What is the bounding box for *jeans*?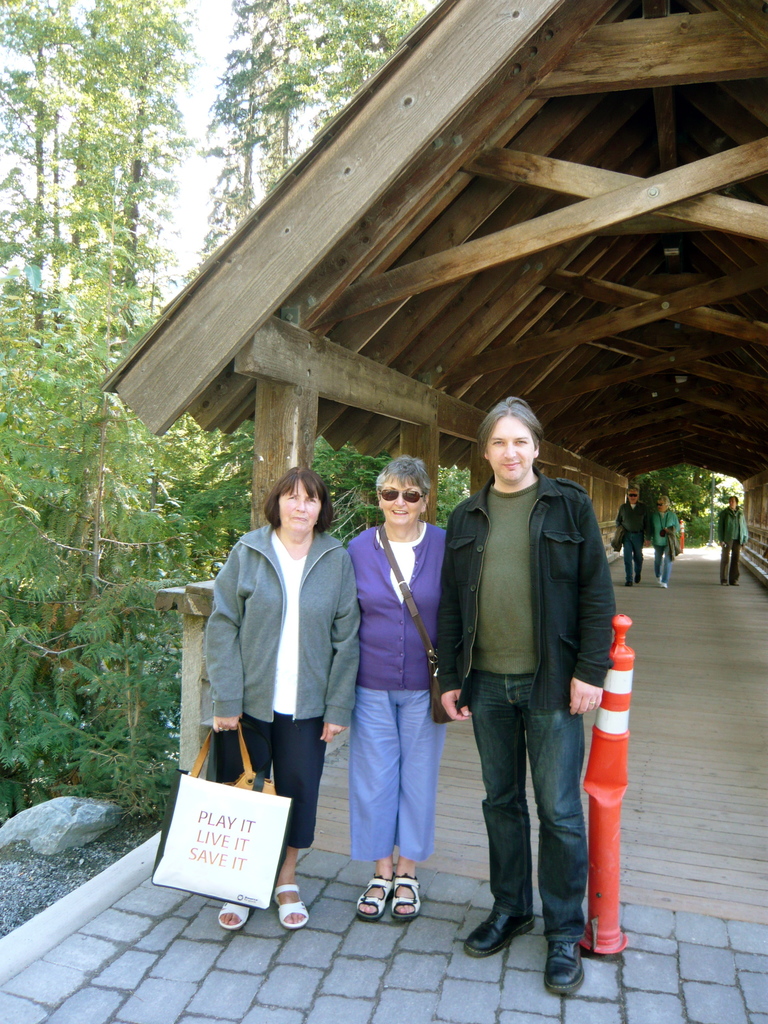
box(462, 673, 588, 941).
